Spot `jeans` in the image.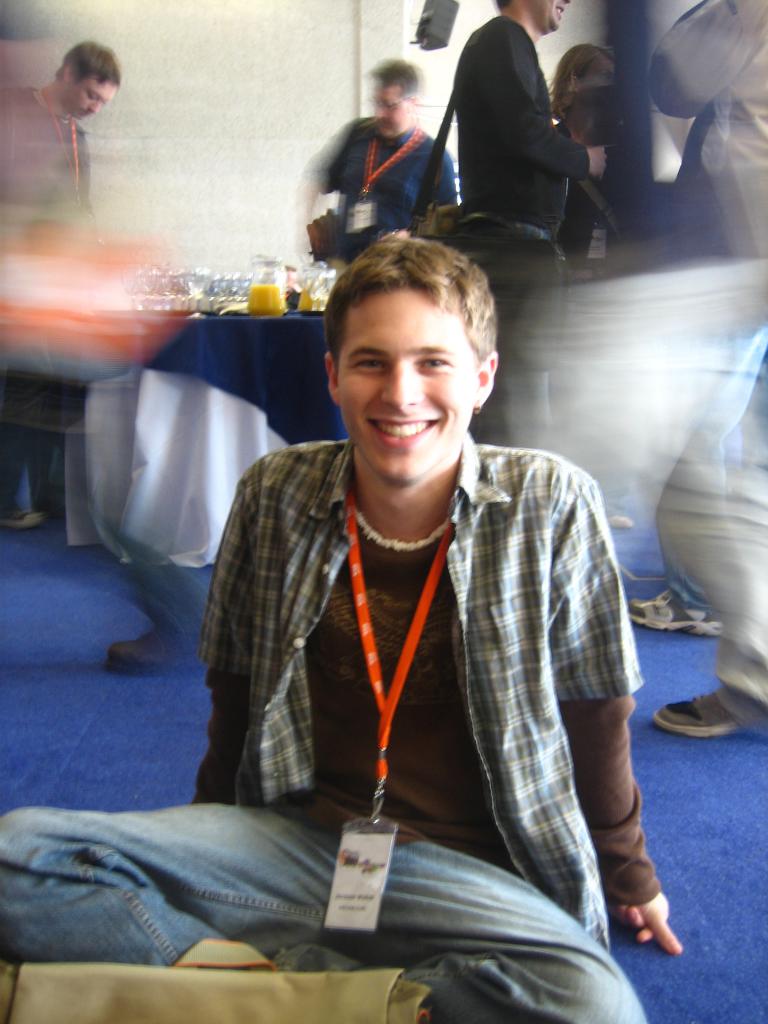
`jeans` found at [0, 477, 202, 645].
